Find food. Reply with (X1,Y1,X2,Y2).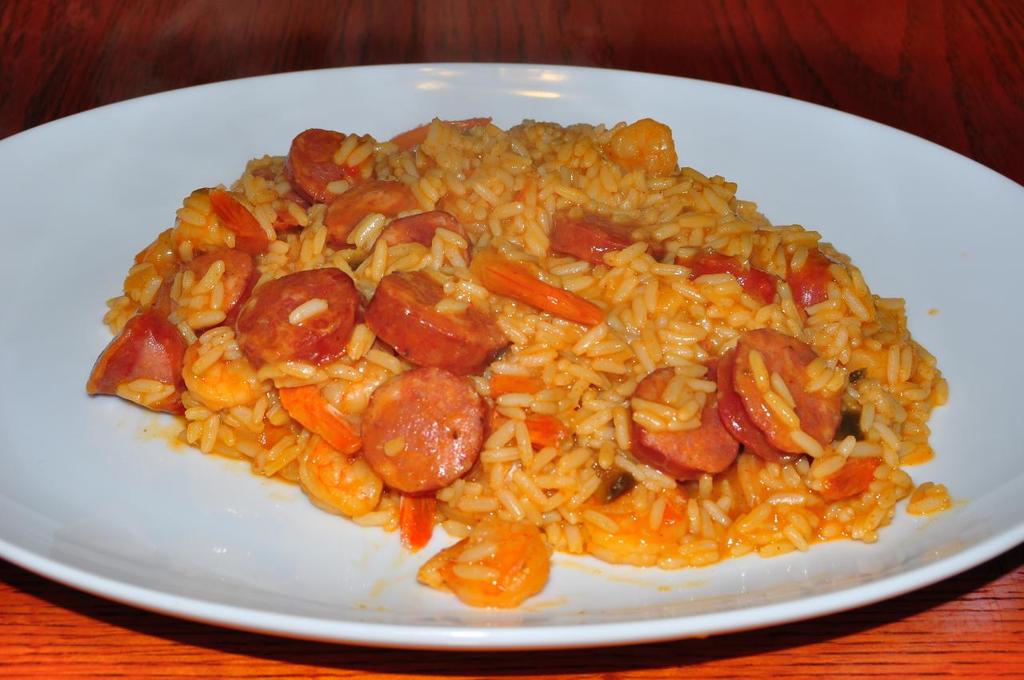
(358,360,502,505).
